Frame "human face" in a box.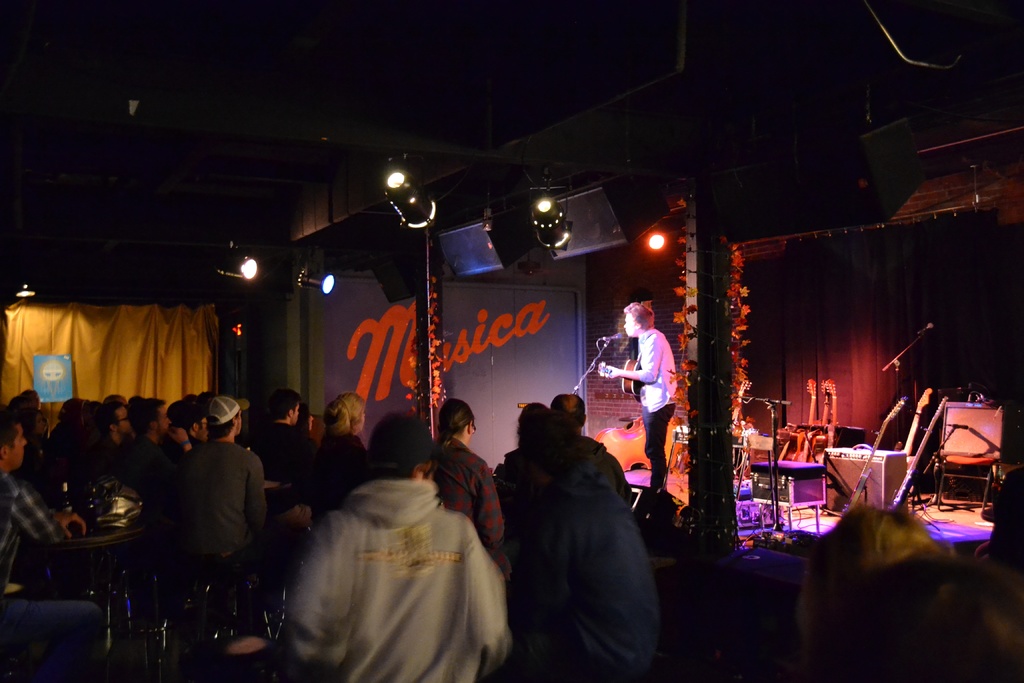
crop(119, 406, 130, 433).
